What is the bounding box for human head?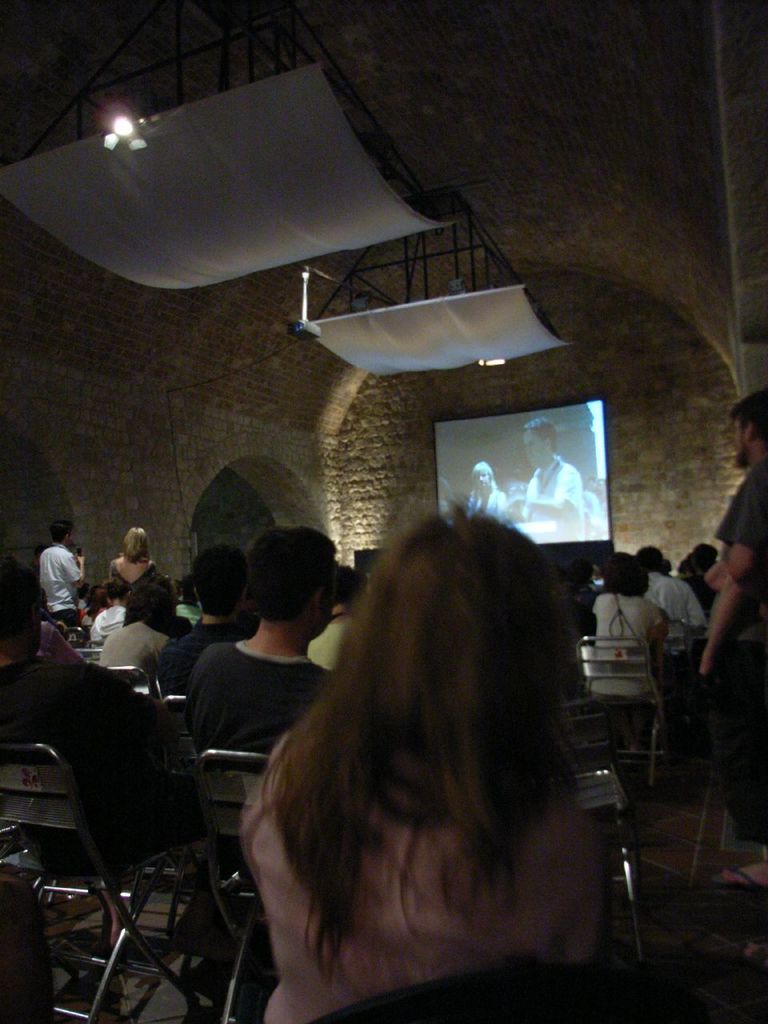
bbox=[729, 386, 767, 471].
